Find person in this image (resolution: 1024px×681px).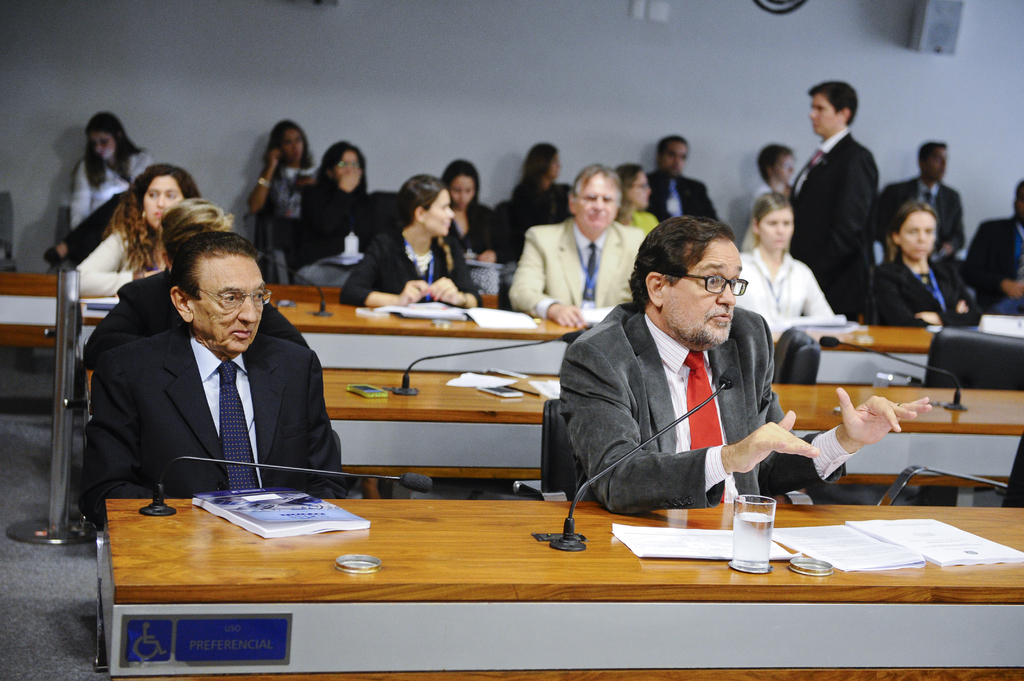
(left=616, top=162, right=655, bottom=234).
